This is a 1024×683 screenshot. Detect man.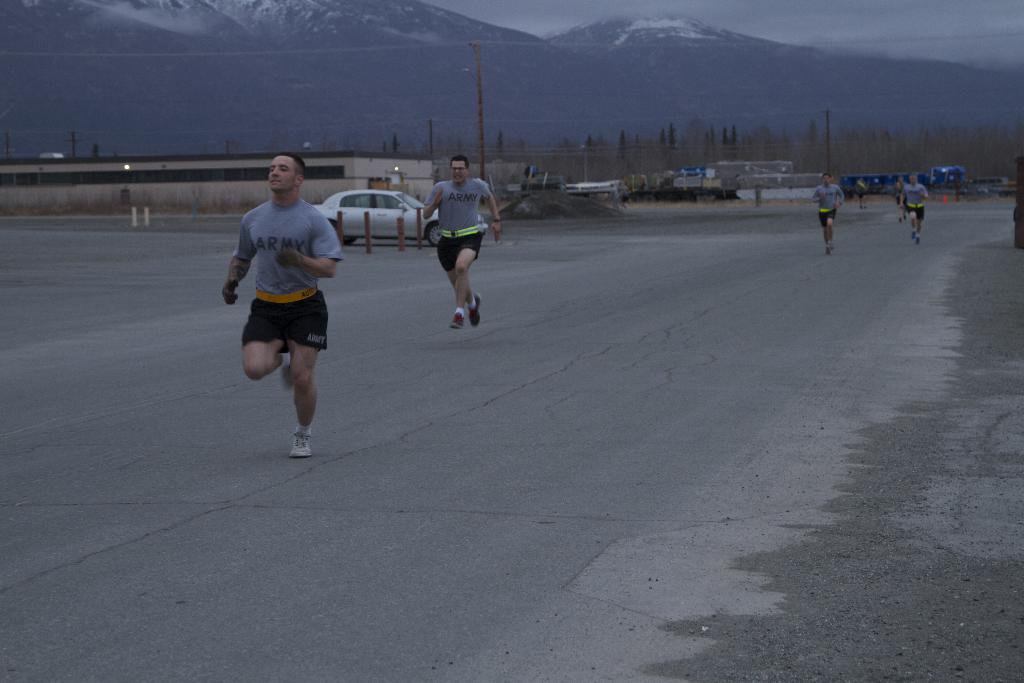
Rect(422, 155, 502, 330).
